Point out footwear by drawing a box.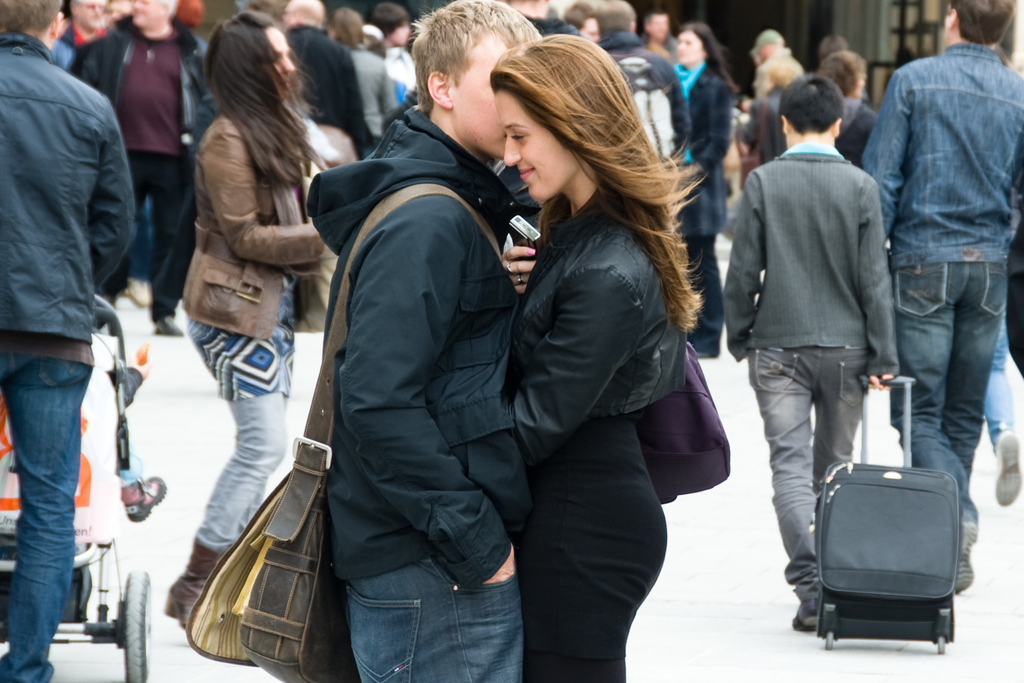
bbox=(961, 520, 977, 595).
